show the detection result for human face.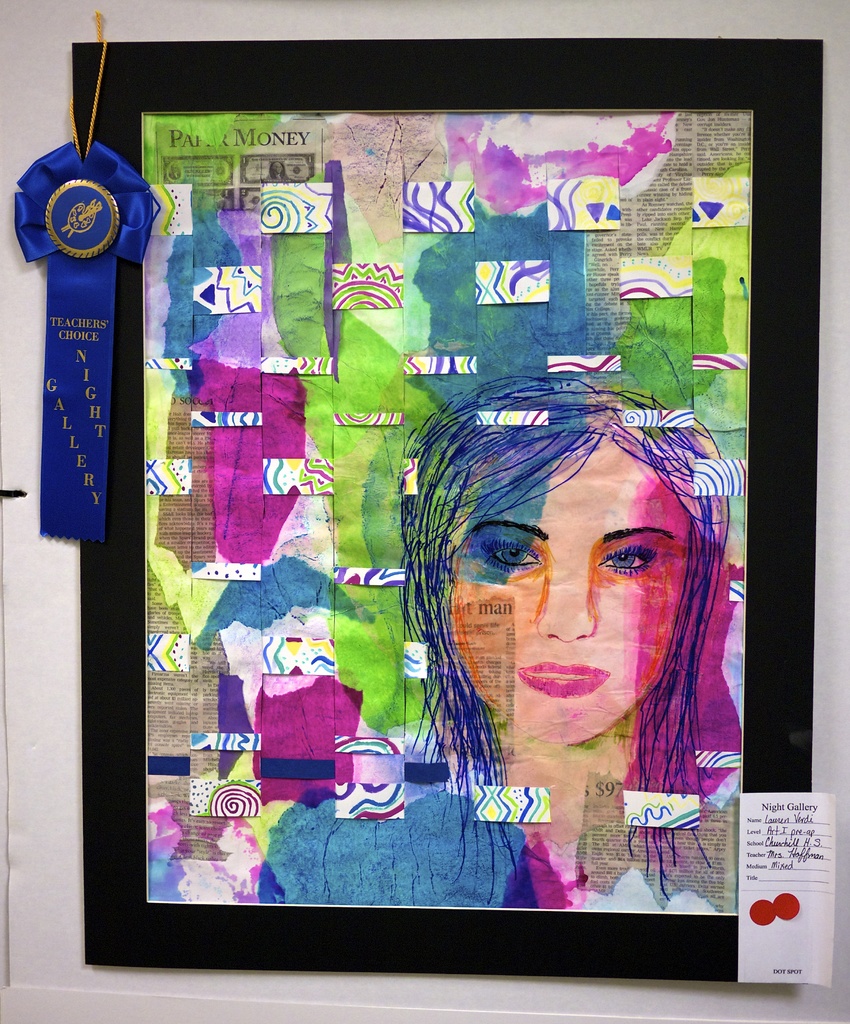
441 439 695 748.
